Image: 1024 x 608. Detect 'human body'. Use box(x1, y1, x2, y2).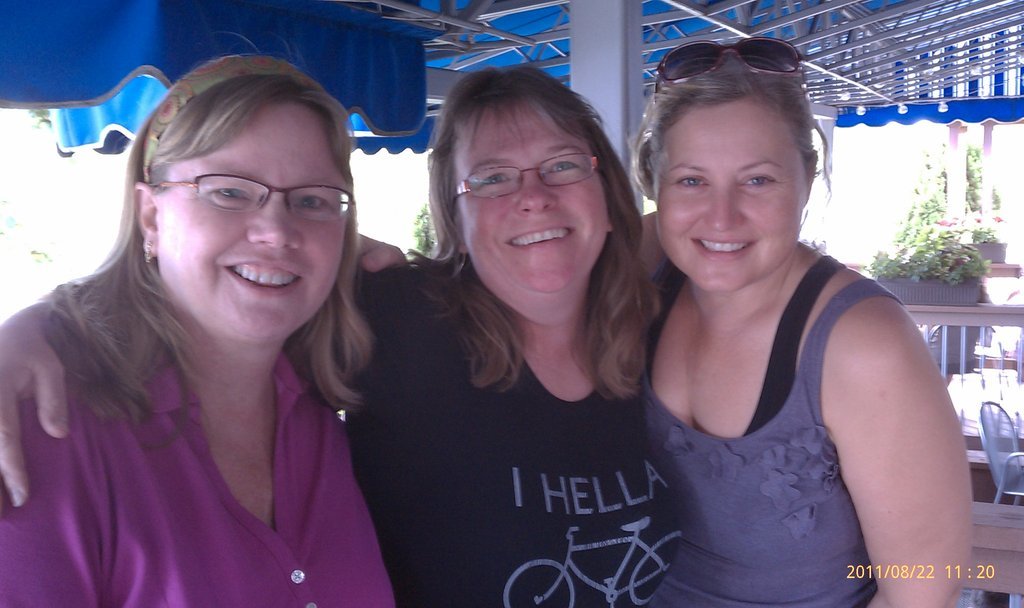
box(0, 59, 687, 607).
